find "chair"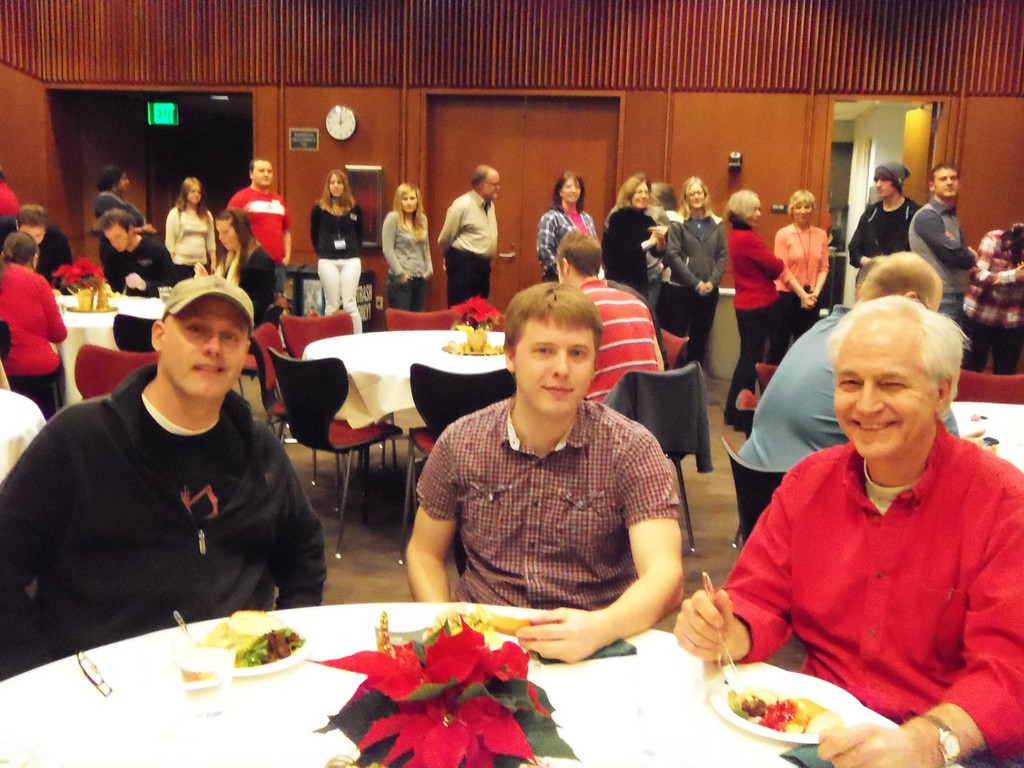
{"x1": 755, "y1": 362, "x2": 783, "y2": 399}
